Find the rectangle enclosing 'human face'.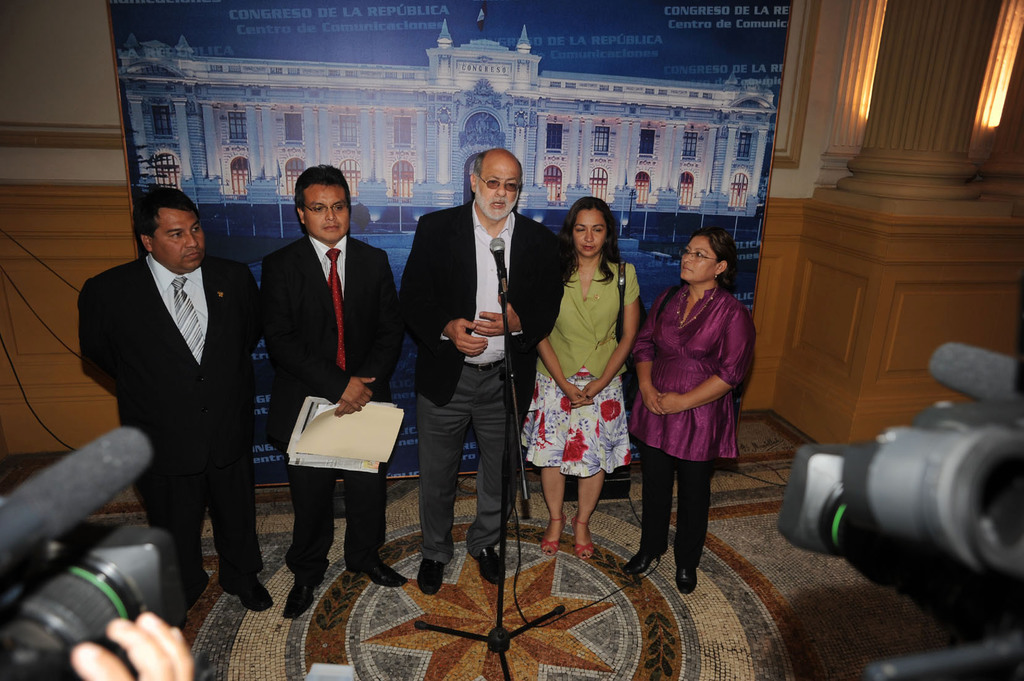
306:186:351:241.
